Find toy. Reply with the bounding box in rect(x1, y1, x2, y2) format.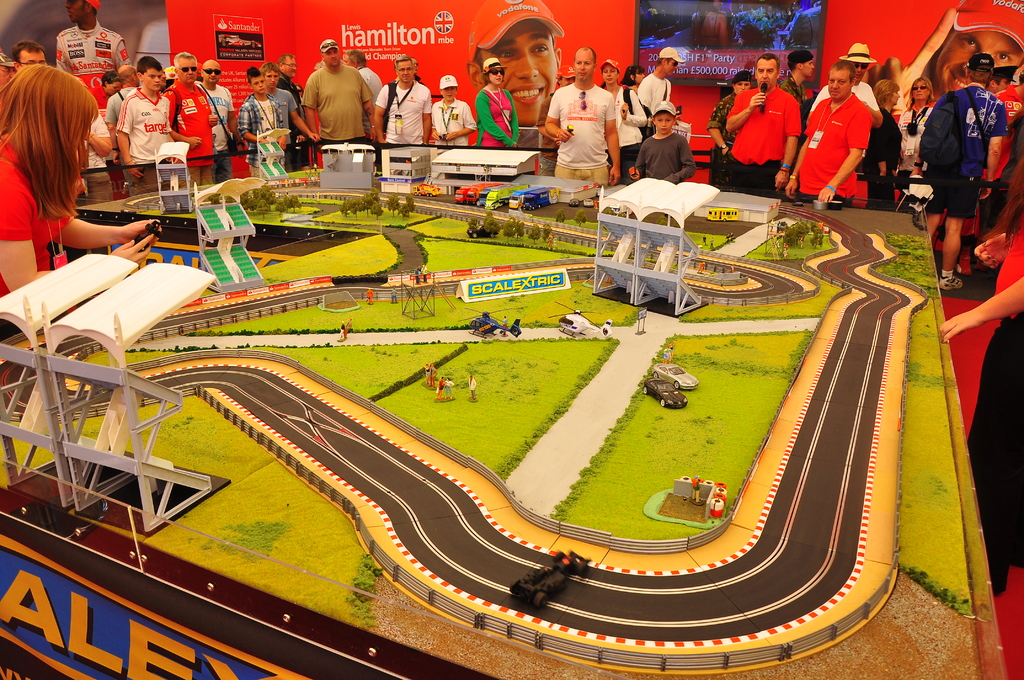
rect(557, 207, 566, 223).
